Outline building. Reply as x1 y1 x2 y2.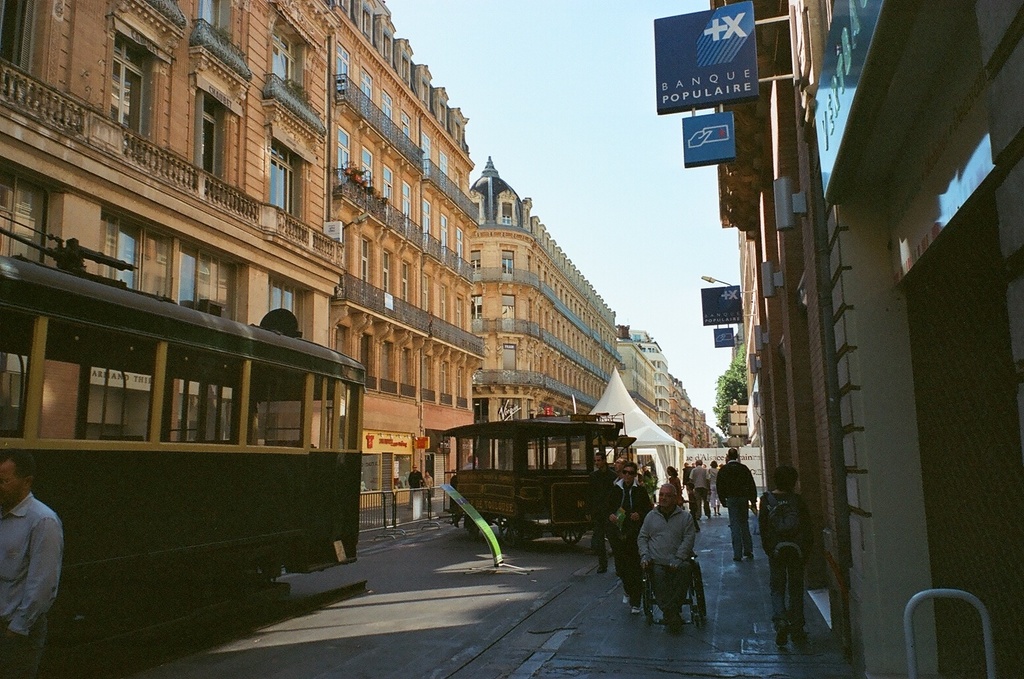
740 1 1023 678.
